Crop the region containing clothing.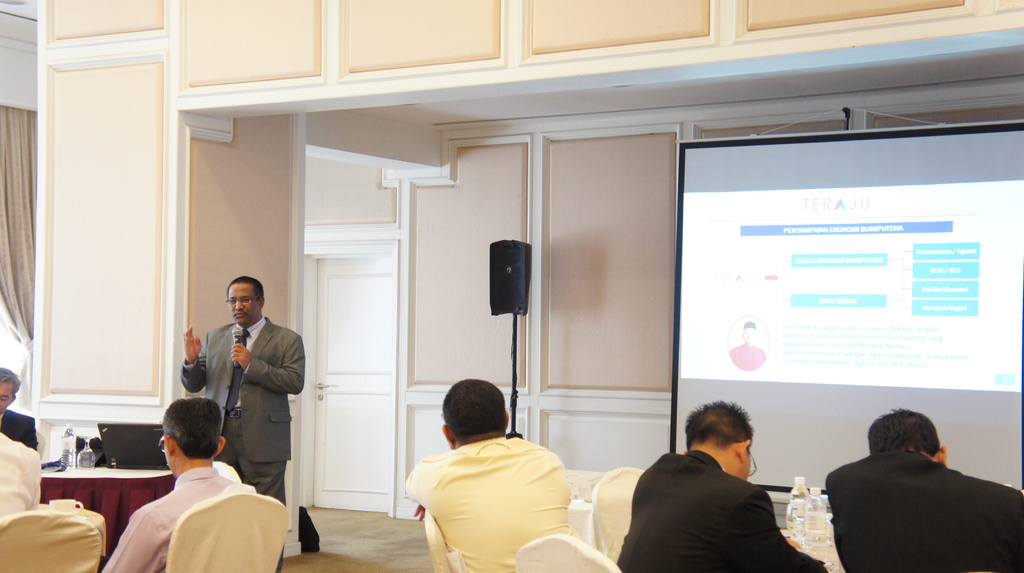
Crop region: BBox(179, 314, 305, 572).
